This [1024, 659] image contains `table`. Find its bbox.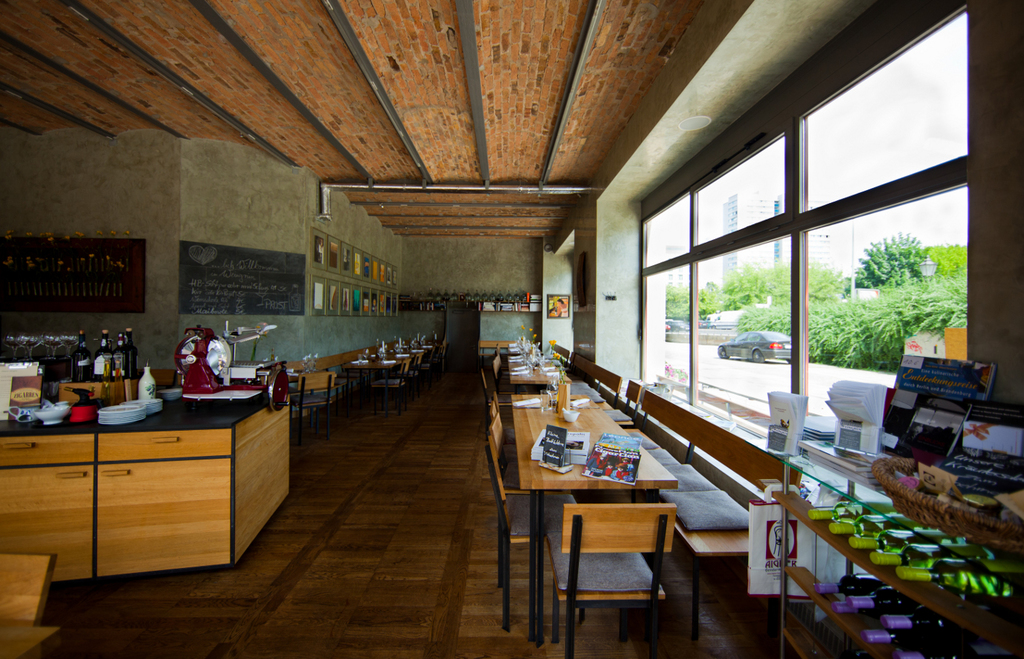
(494, 397, 697, 647).
